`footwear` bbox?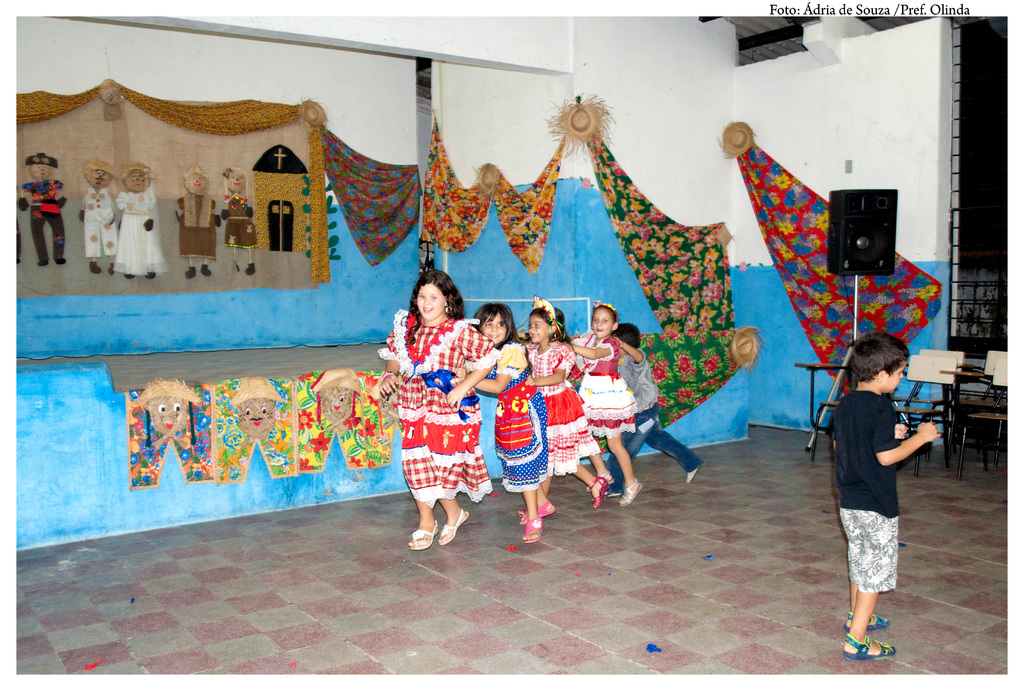
BBox(525, 515, 546, 541)
